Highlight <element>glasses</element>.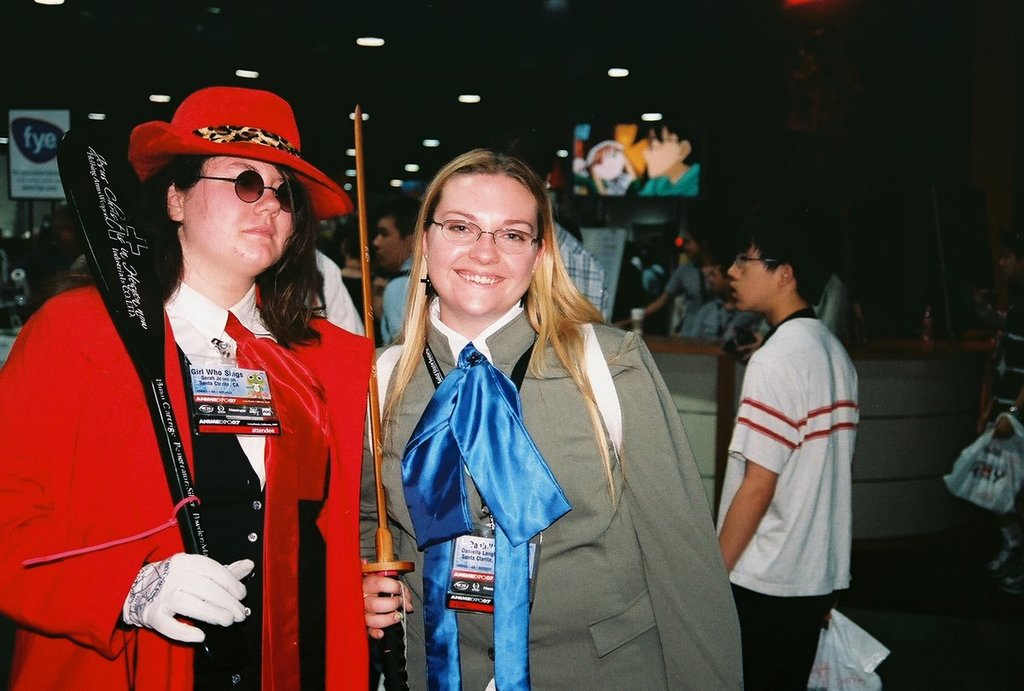
Highlighted region: left=426, top=211, right=545, bottom=251.
